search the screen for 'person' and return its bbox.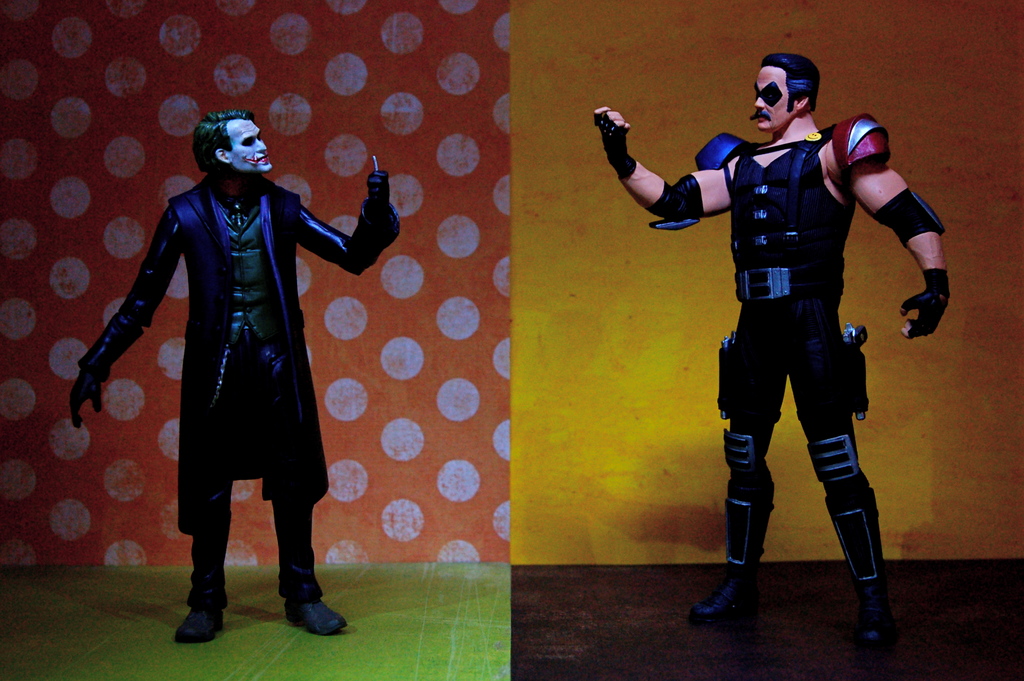
Found: left=69, top=109, right=404, bottom=647.
